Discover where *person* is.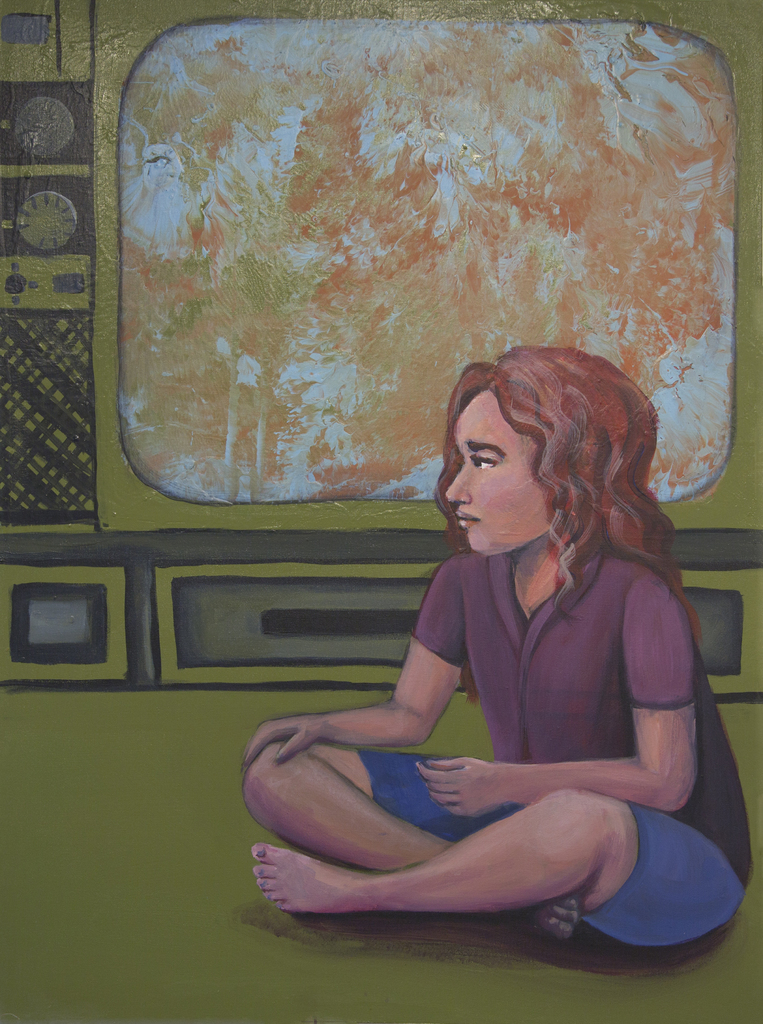
Discovered at 290,336,725,931.
